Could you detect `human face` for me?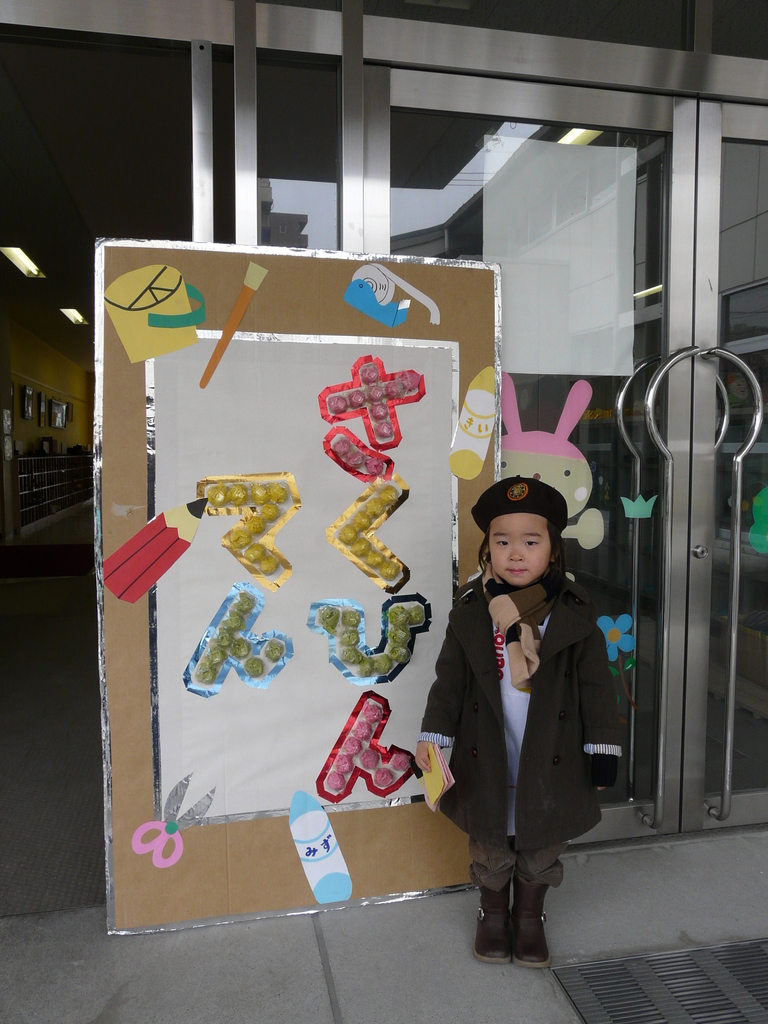
Detection result: left=491, top=509, right=552, bottom=586.
